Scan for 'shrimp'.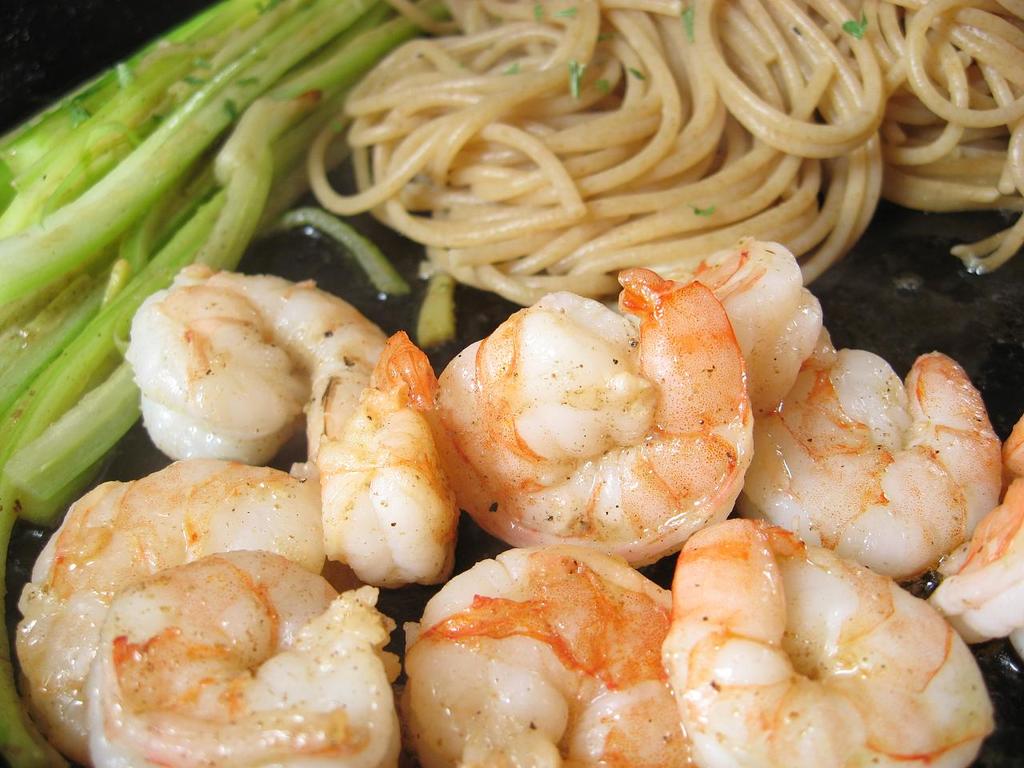
Scan result: <region>374, 266, 752, 568</region>.
